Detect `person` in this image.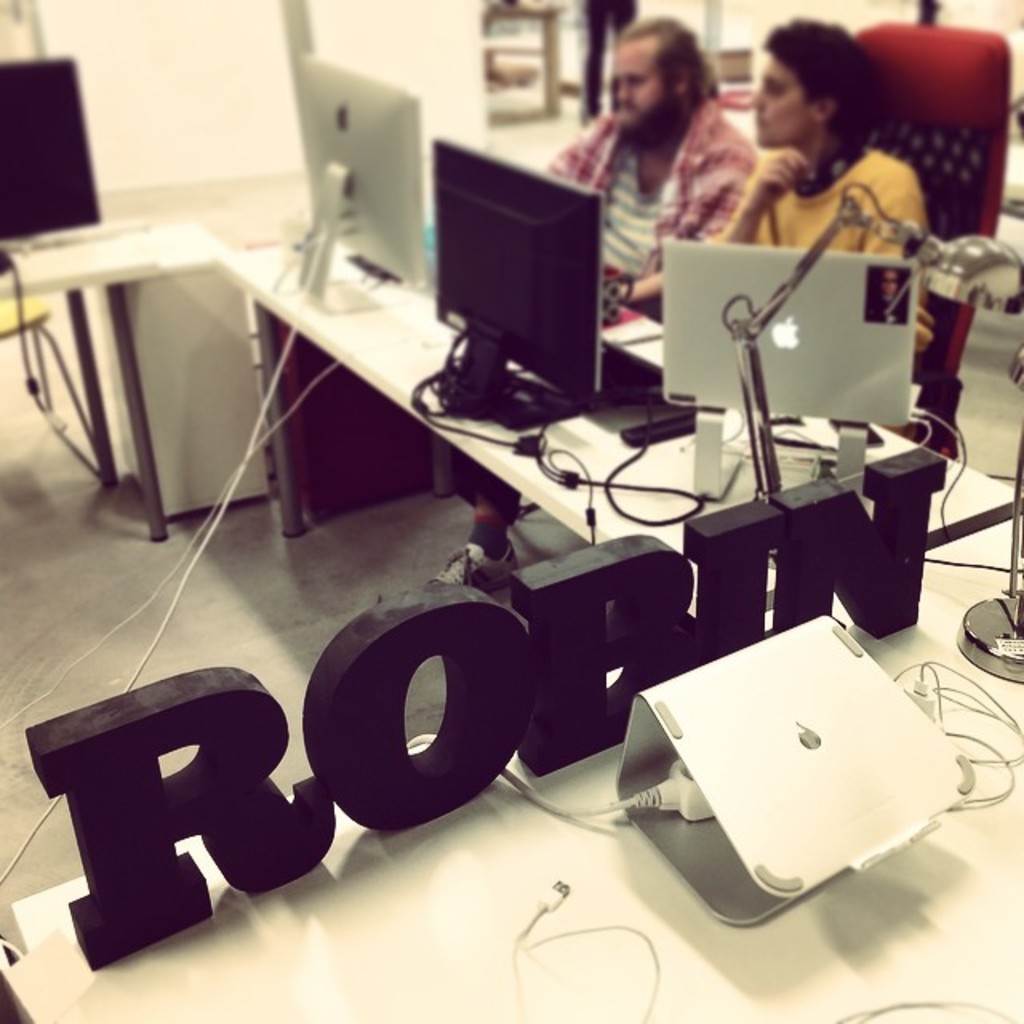
Detection: <region>718, 14, 939, 358</region>.
